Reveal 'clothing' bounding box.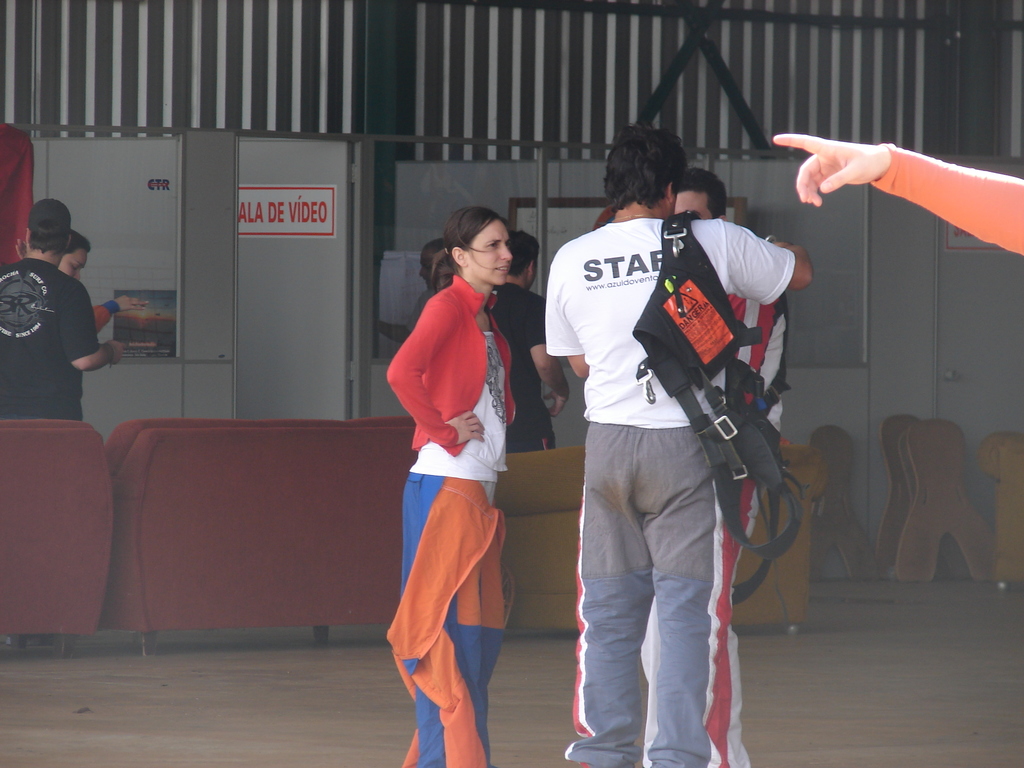
Revealed: locate(384, 278, 515, 767).
